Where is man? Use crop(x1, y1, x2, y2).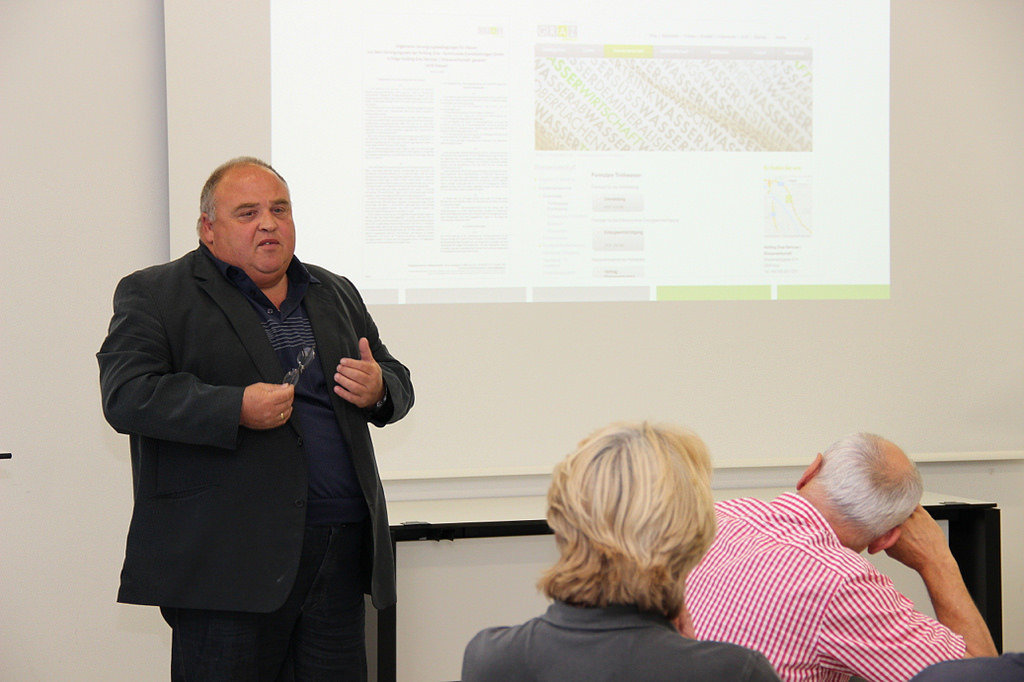
crop(95, 239, 417, 681).
